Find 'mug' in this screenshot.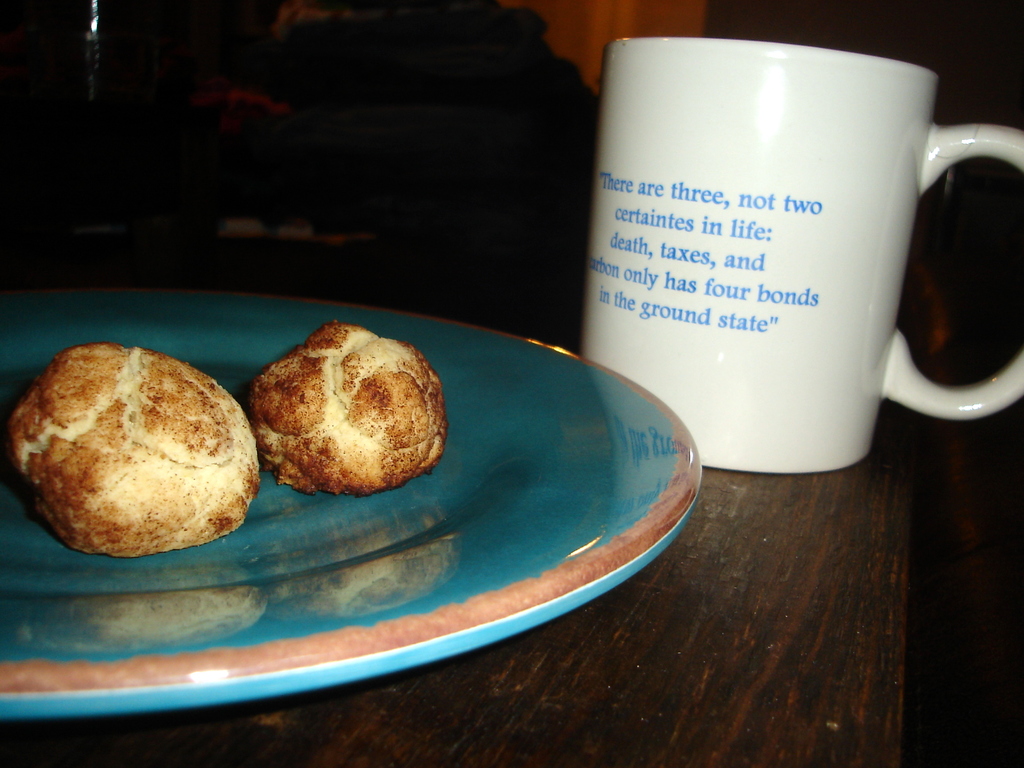
The bounding box for 'mug' is 580 40 1023 474.
